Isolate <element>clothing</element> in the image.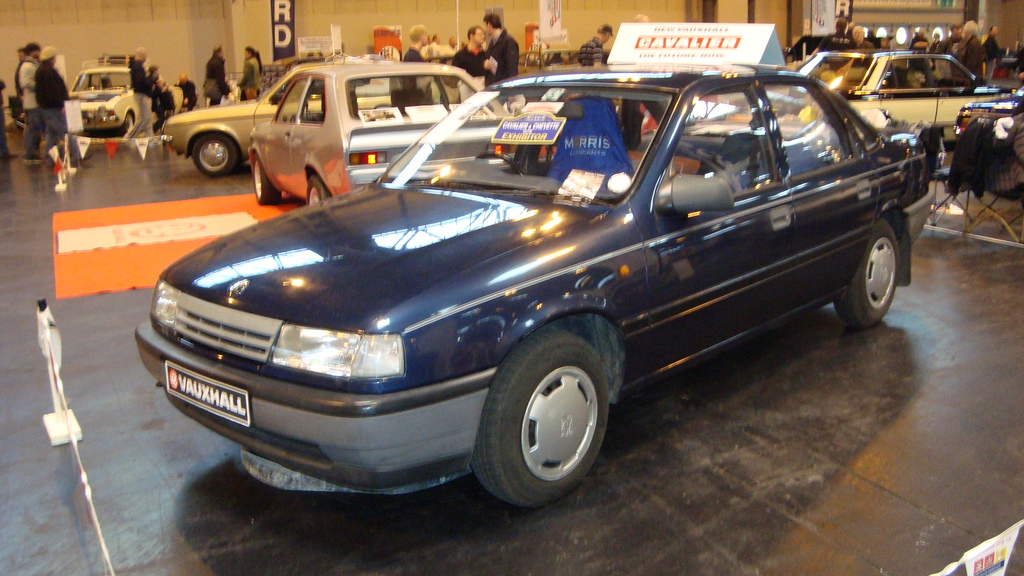
Isolated region: (979, 34, 999, 73).
